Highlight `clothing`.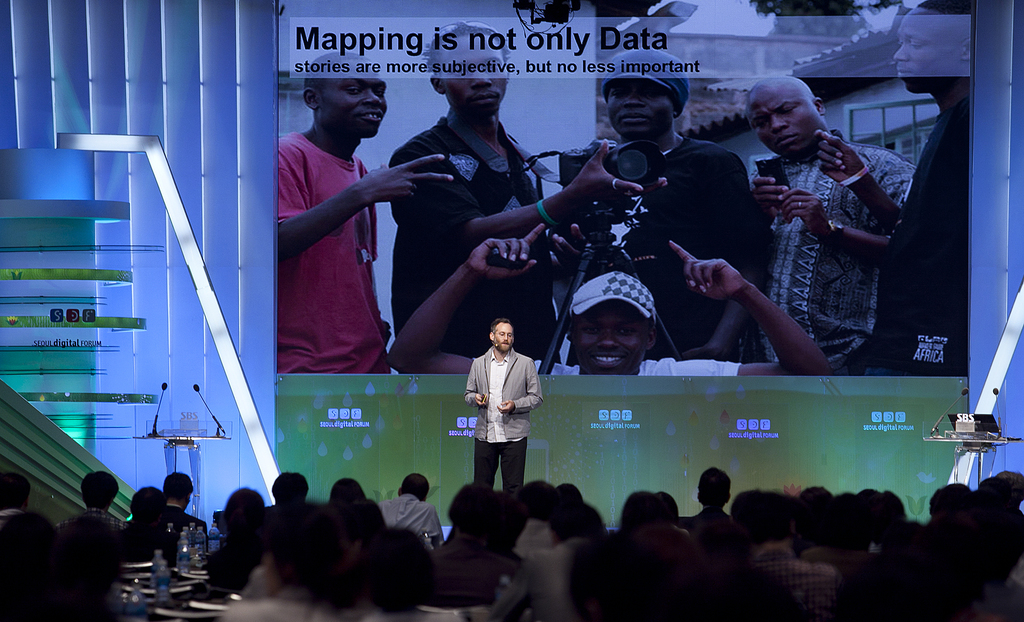
Highlighted region: 275,132,392,379.
